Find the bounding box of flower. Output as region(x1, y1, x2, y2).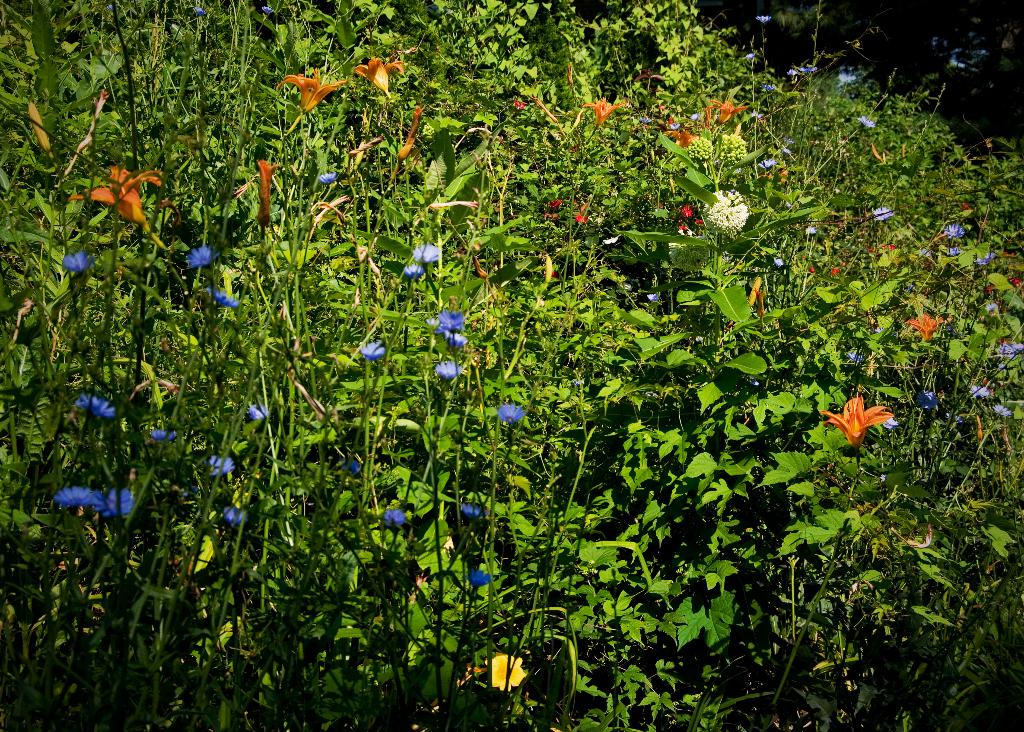
region(412, 241, 445, 263).
